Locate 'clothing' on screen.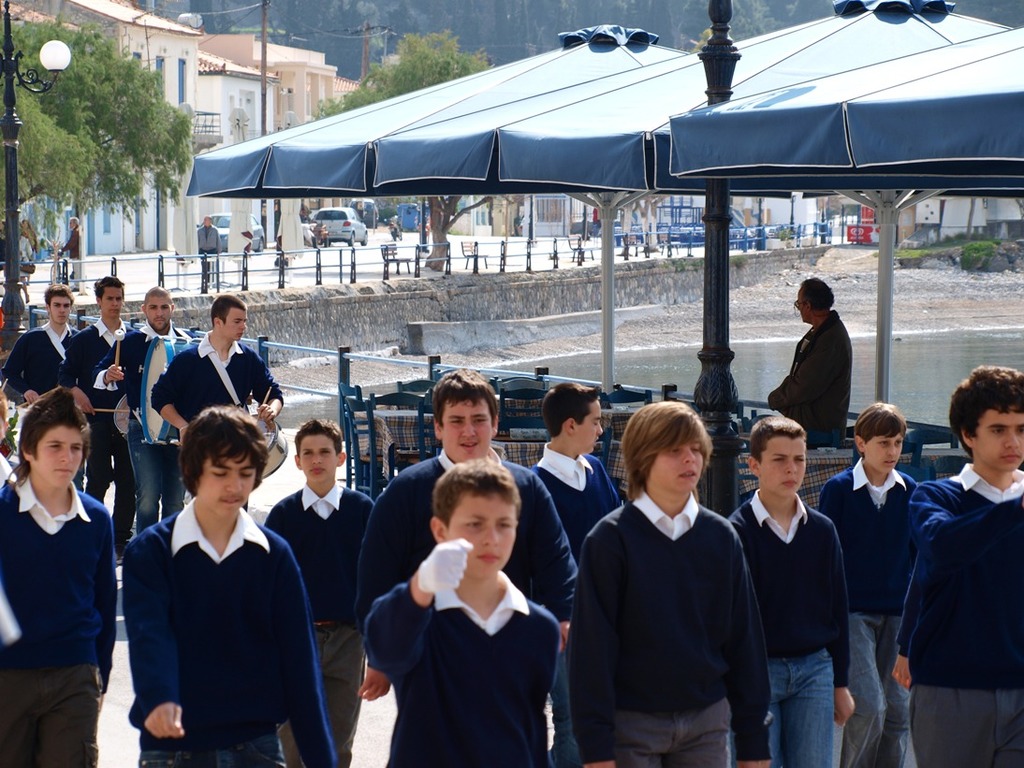
On screen at [46, 314, 140, 513].
